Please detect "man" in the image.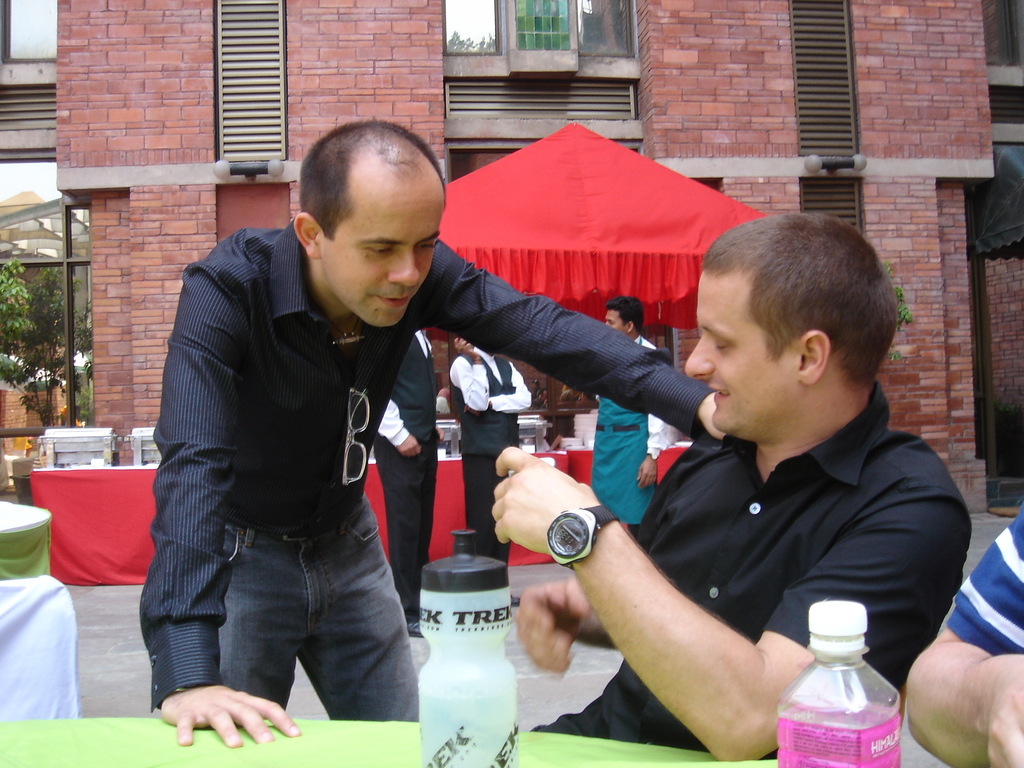
x1=369, y1=328, x2=445, y2=641.
